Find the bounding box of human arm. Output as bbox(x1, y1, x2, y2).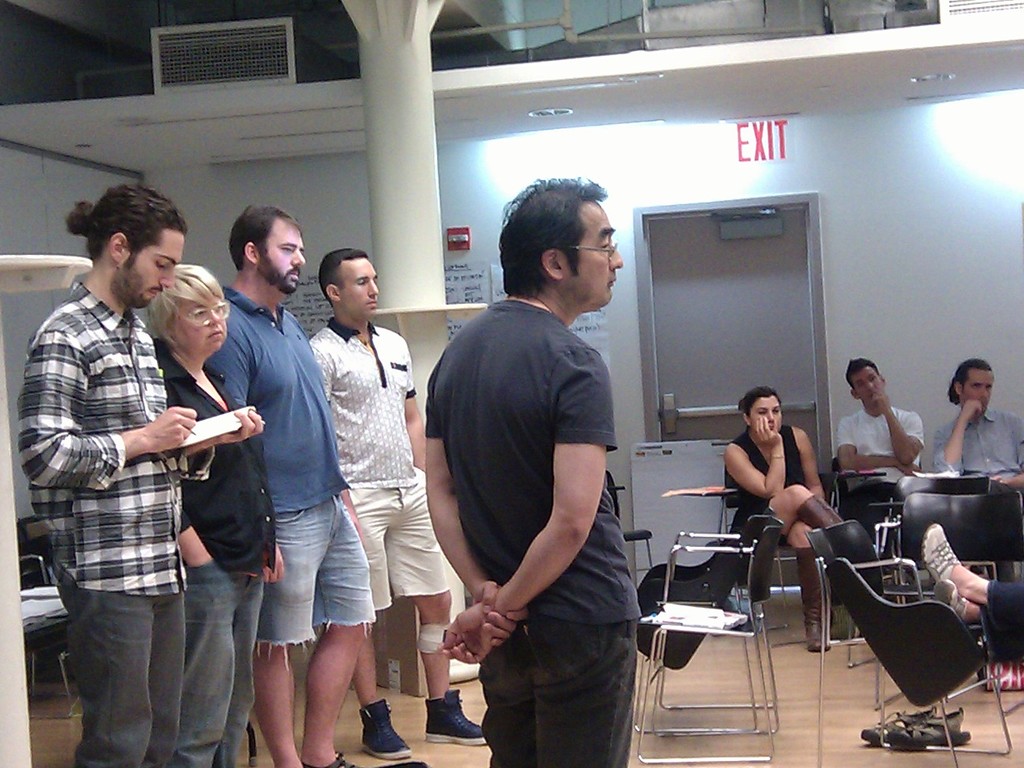
bbox(341, 453, 363, 540).
